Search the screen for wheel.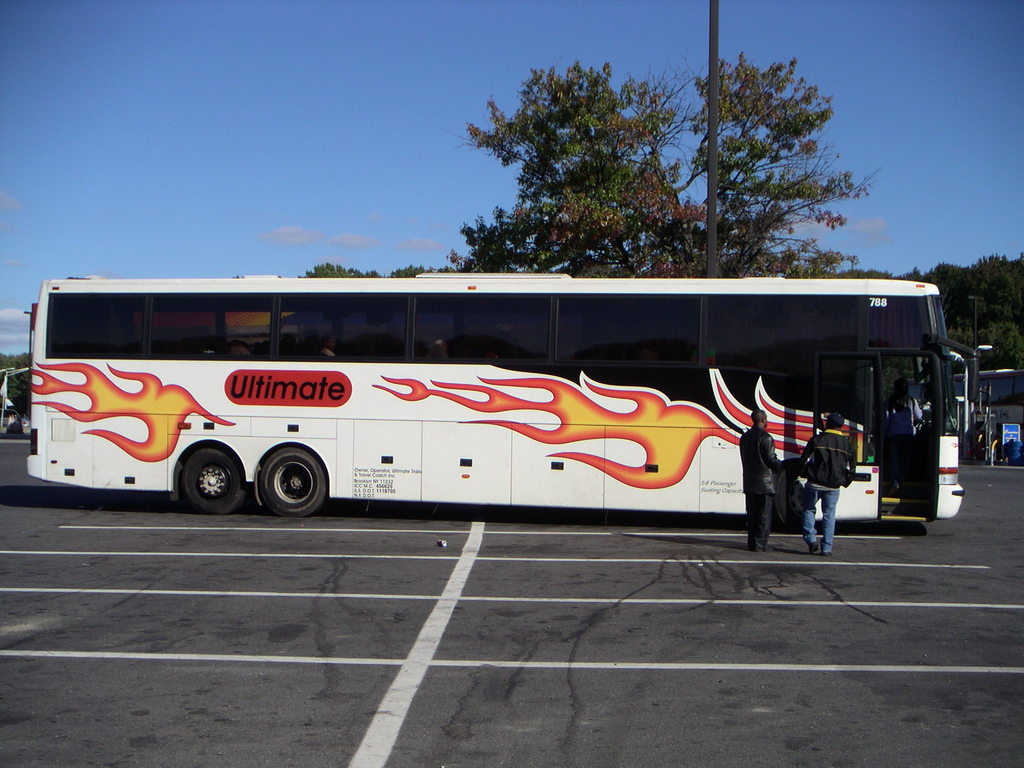
Found at detection(771, 463, 823, 532).
